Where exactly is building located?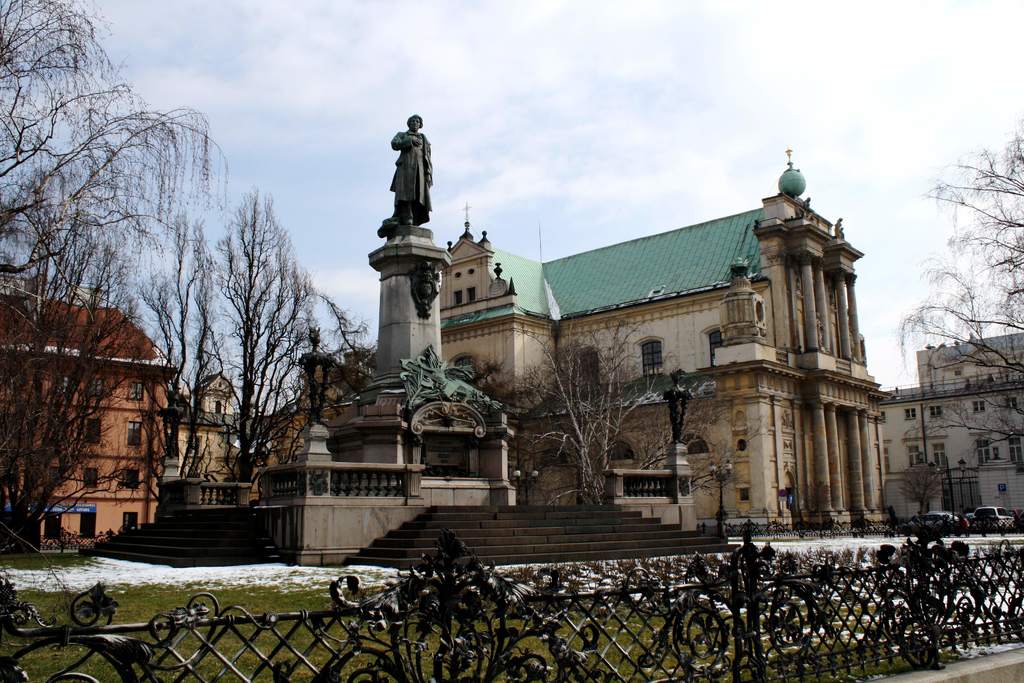
Its bounding box is <region>436, 146, 885, 527</region>.
